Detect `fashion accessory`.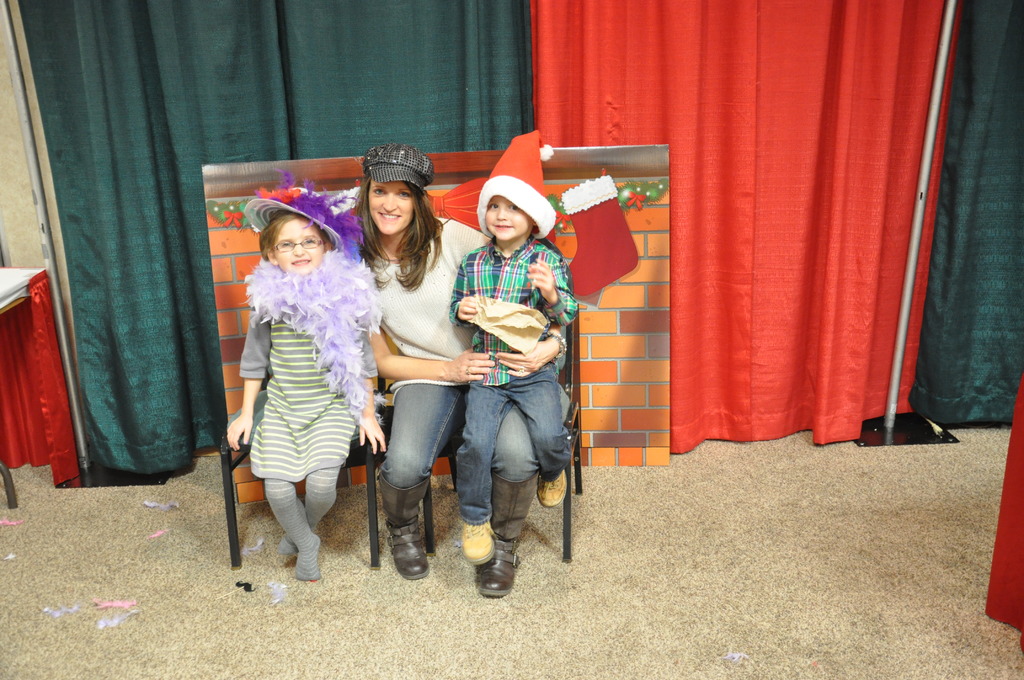
Detected at rect(478, 473, 538, 599).
